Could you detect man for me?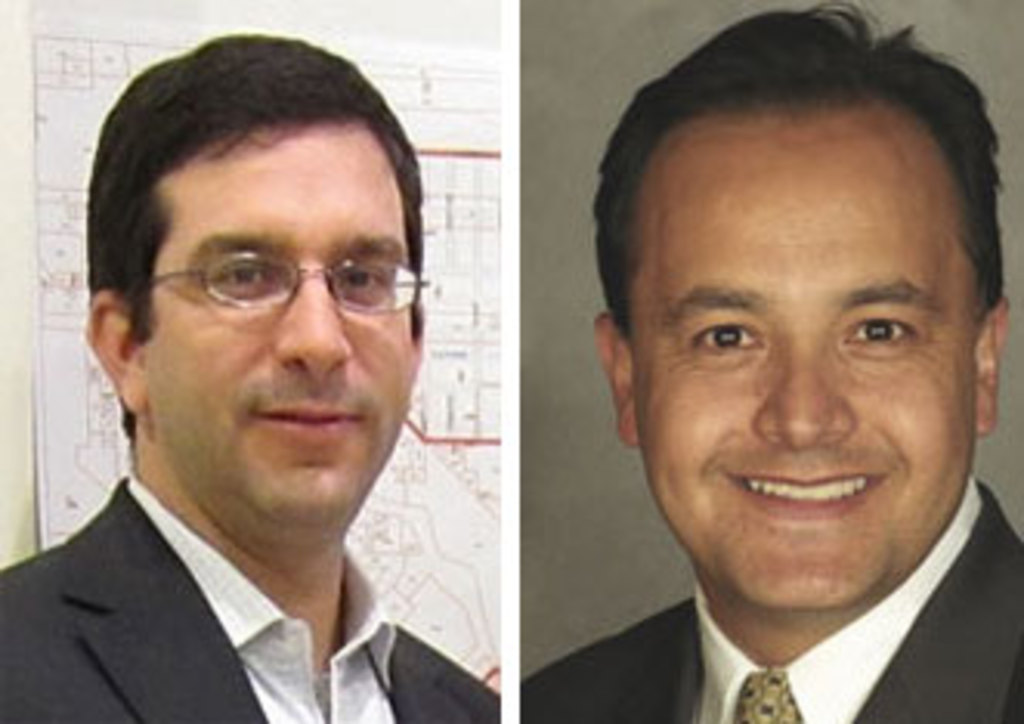
Detection result: region(498, 28, 1018, 721).
